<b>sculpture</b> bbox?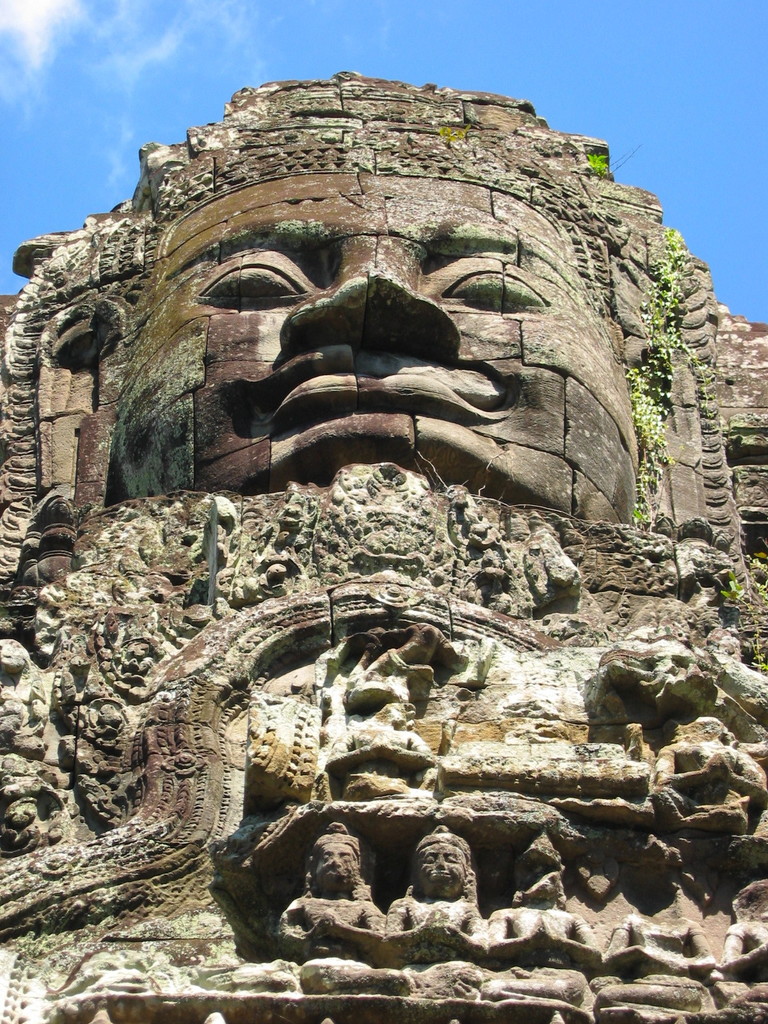
723:902:767:1000
